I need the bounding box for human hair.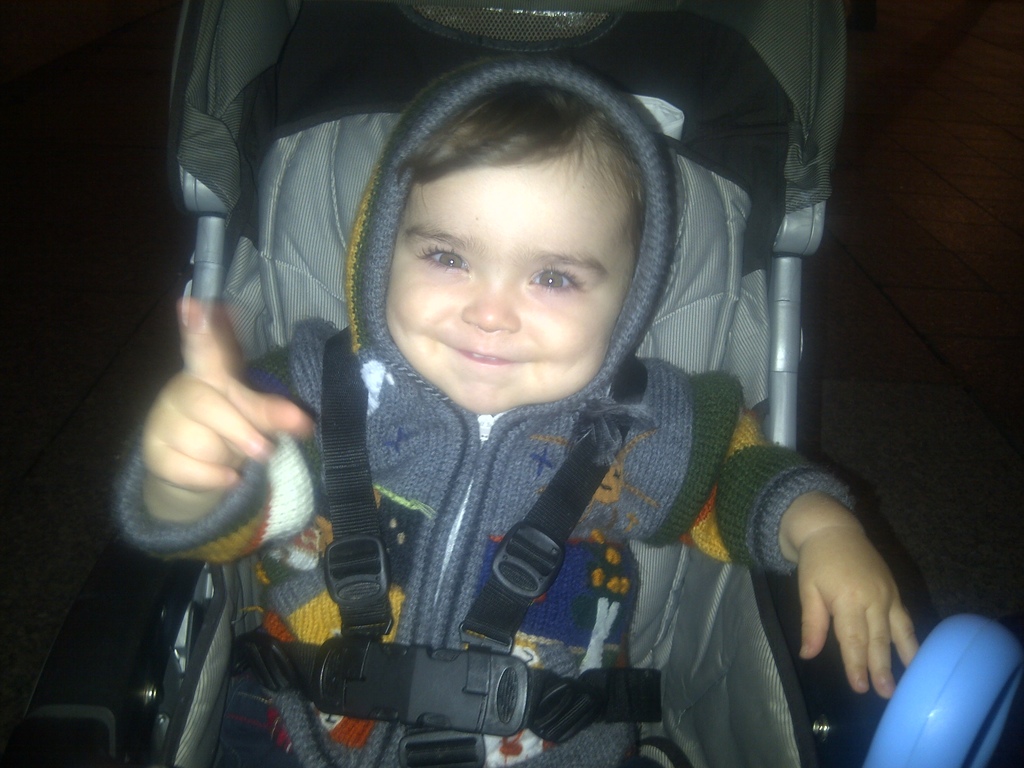
Here it is: [left=373, top=72, right=668, bottom=248].
